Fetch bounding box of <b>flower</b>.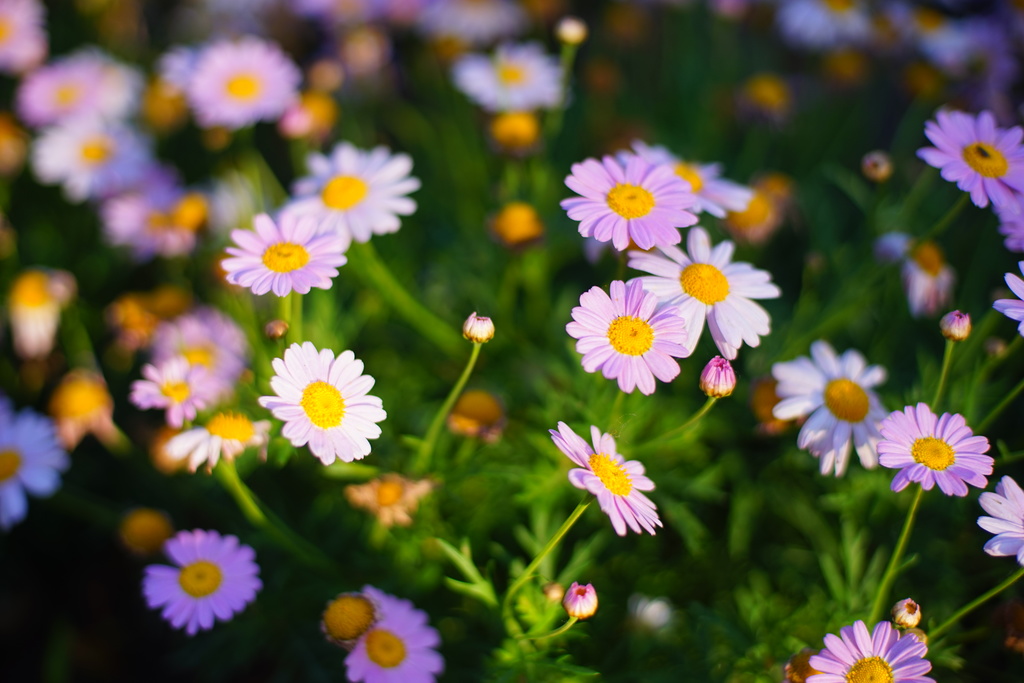
Bbox: {"x1": 295, "y1": 142, "x2": 425, "y2": 242}.
